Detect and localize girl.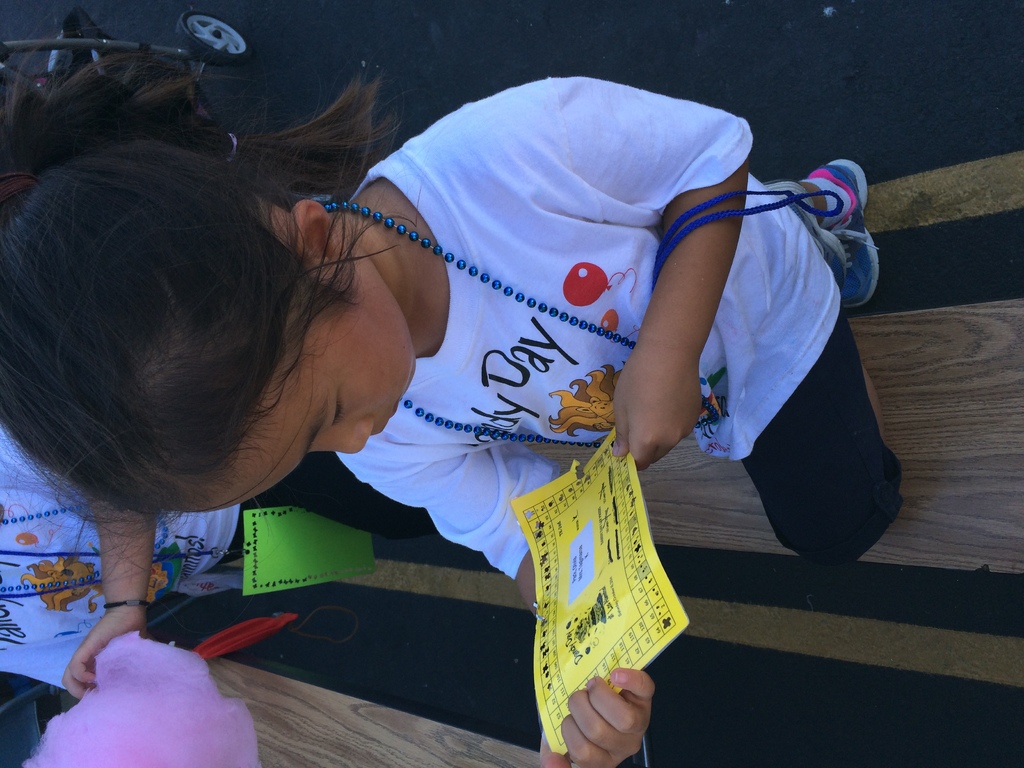
Localized at region(0, 35, 904, 767).
